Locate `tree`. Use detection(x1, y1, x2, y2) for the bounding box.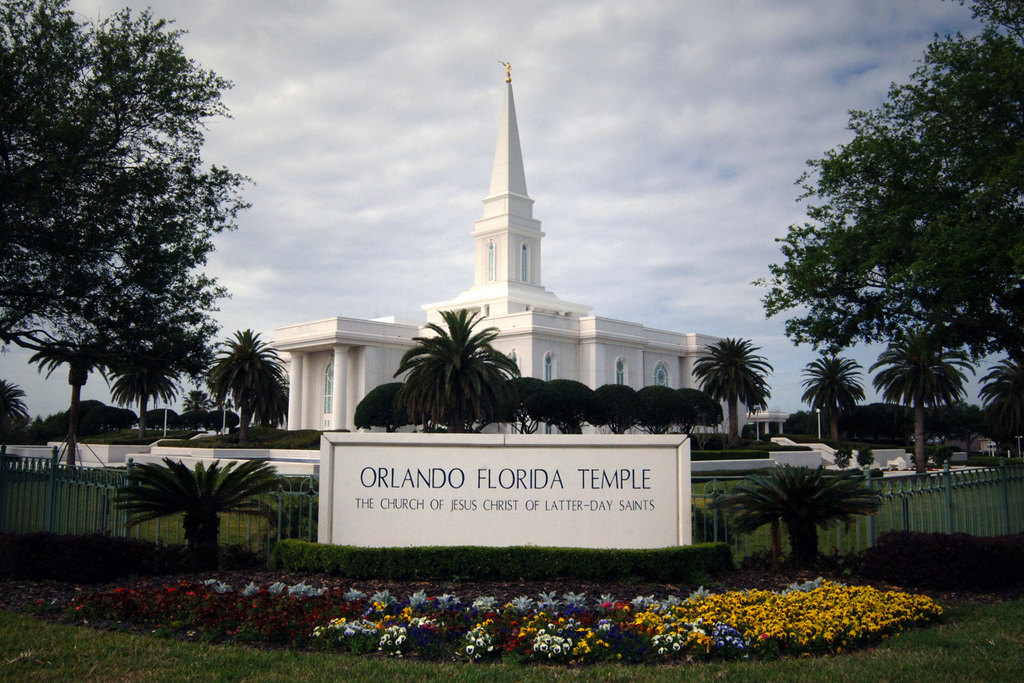
detection(963, 355, 1023, 474).
